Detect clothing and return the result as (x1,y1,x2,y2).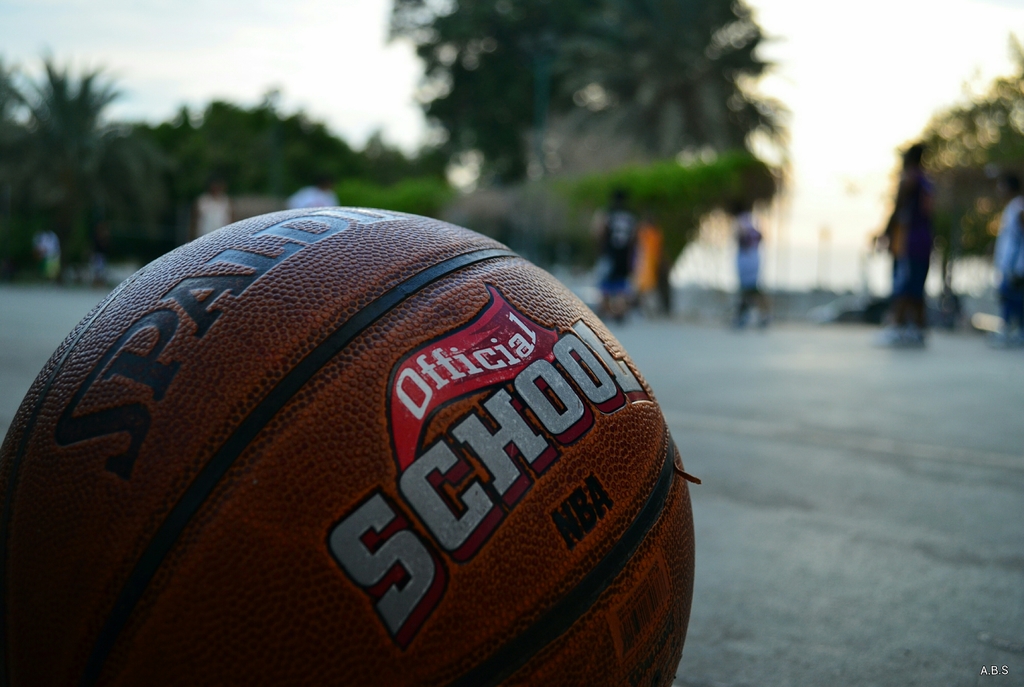
(895,170,937,303).
